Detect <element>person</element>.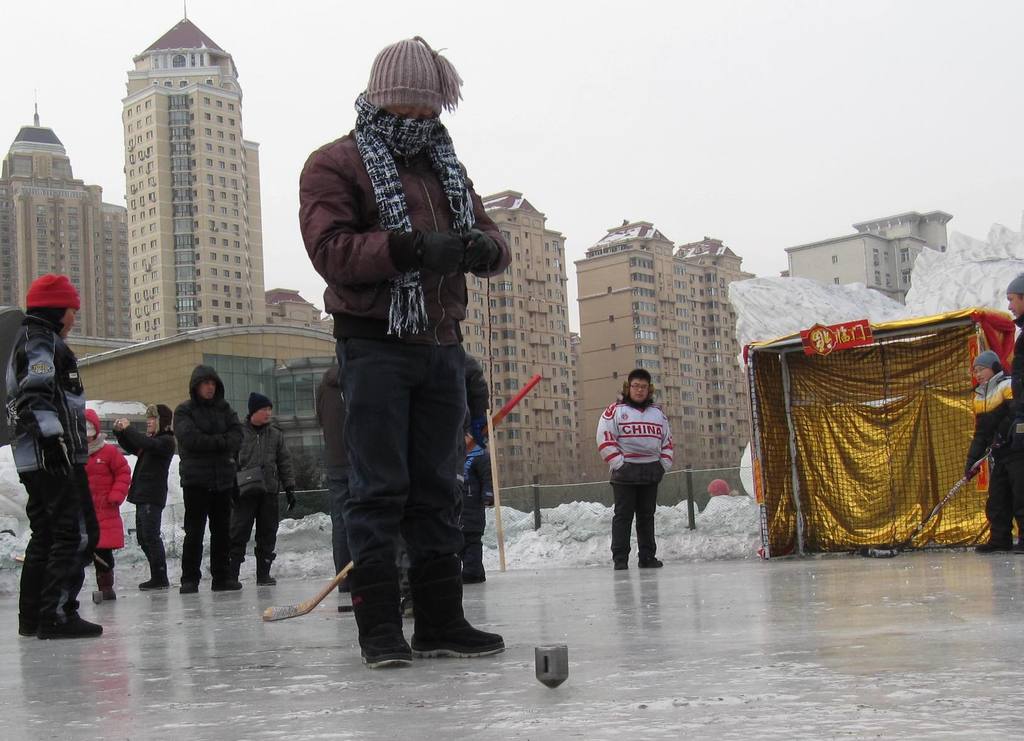
Detected at (85,407,134,601).
